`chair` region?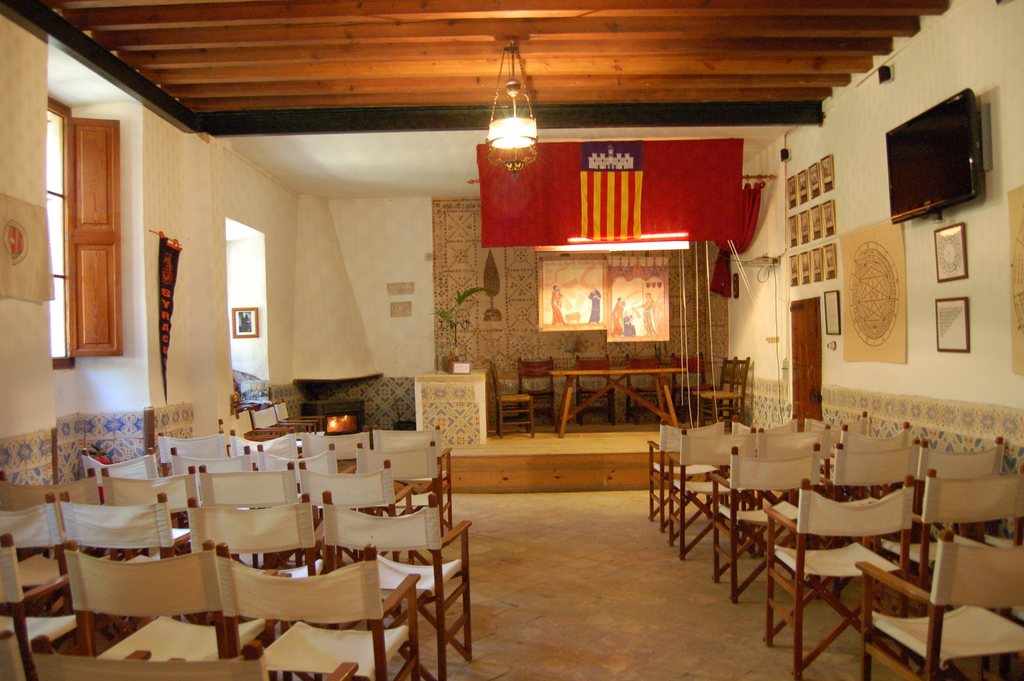
box=[60, 536, 273, 668]
